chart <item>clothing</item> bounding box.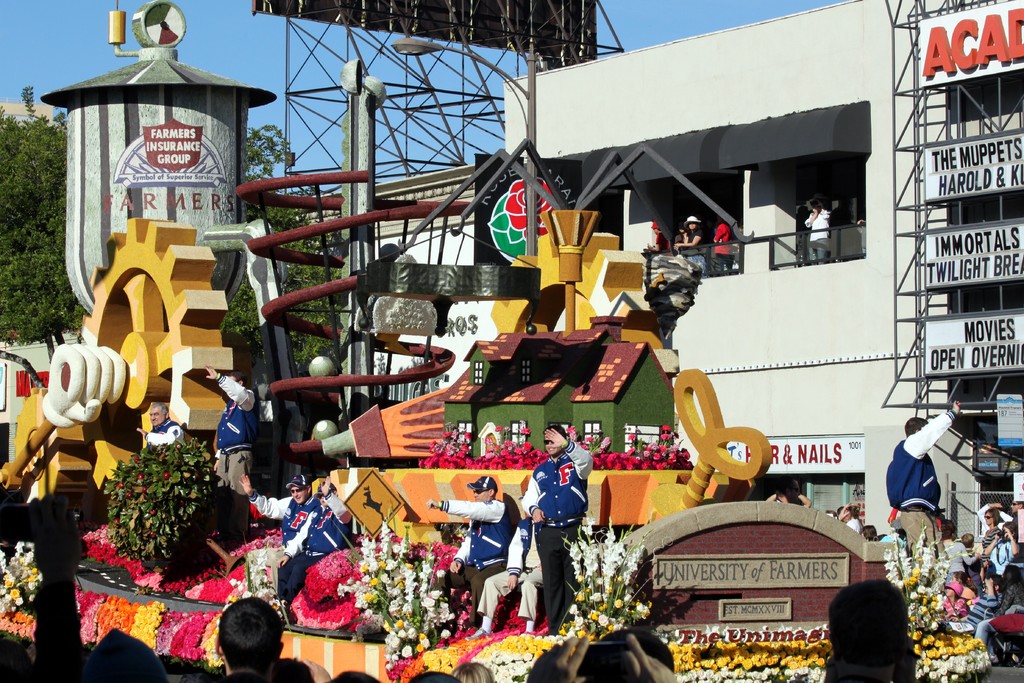
Charted: detection(655, 229, 671, 250).
